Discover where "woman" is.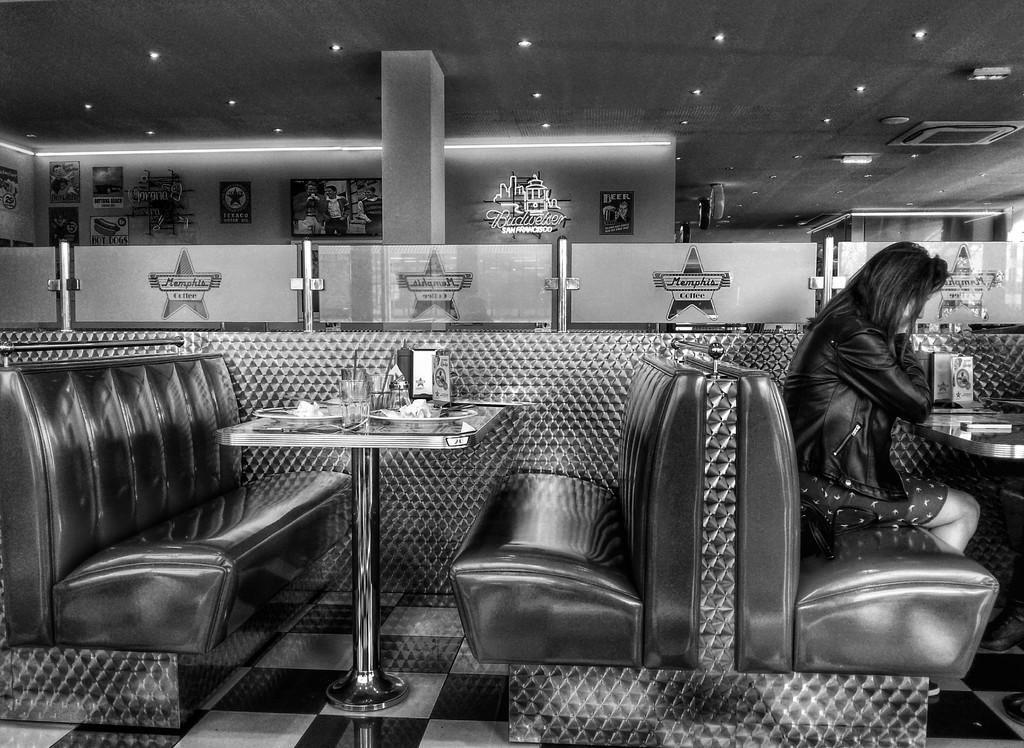
Discovered at bbox=(784, 222, 966, 567).
